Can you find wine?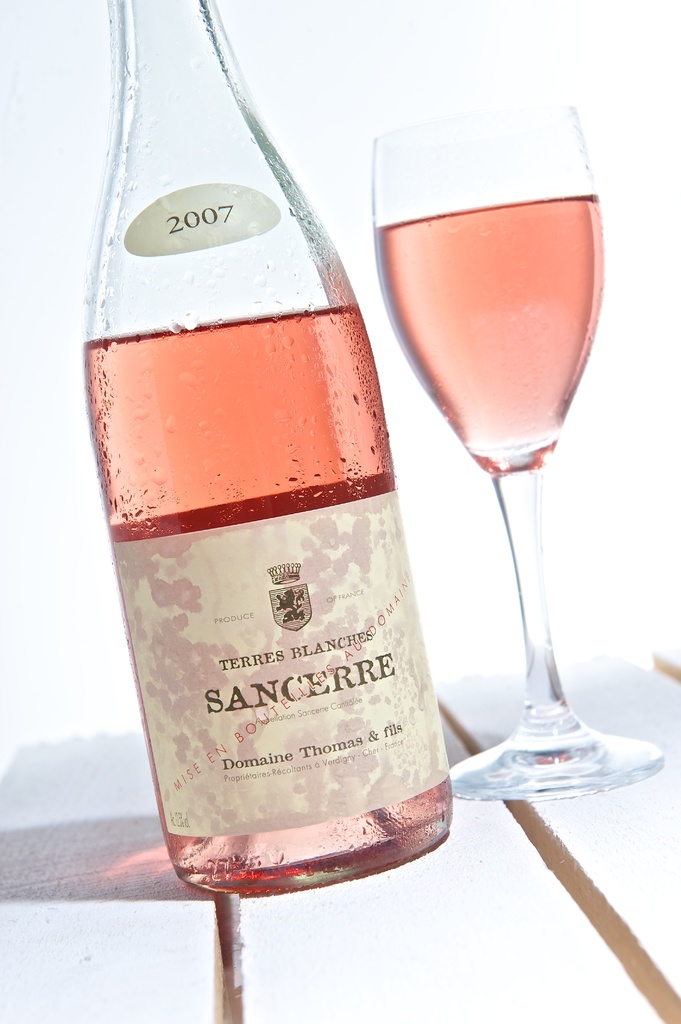
Yes, bounding box: 368 88 666 796.
